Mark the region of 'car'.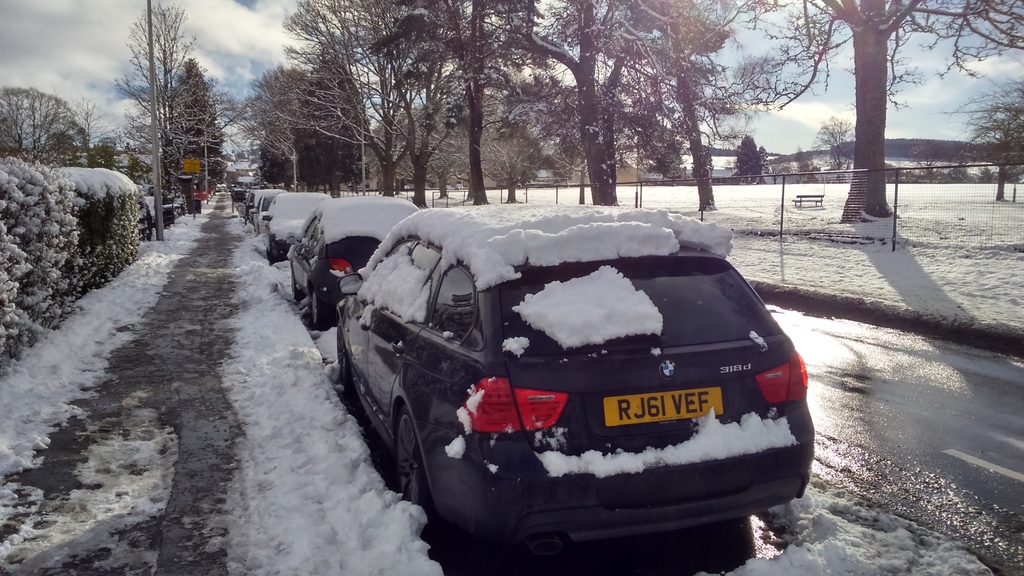
Region: bbox=[243, 191, 284, 220].
